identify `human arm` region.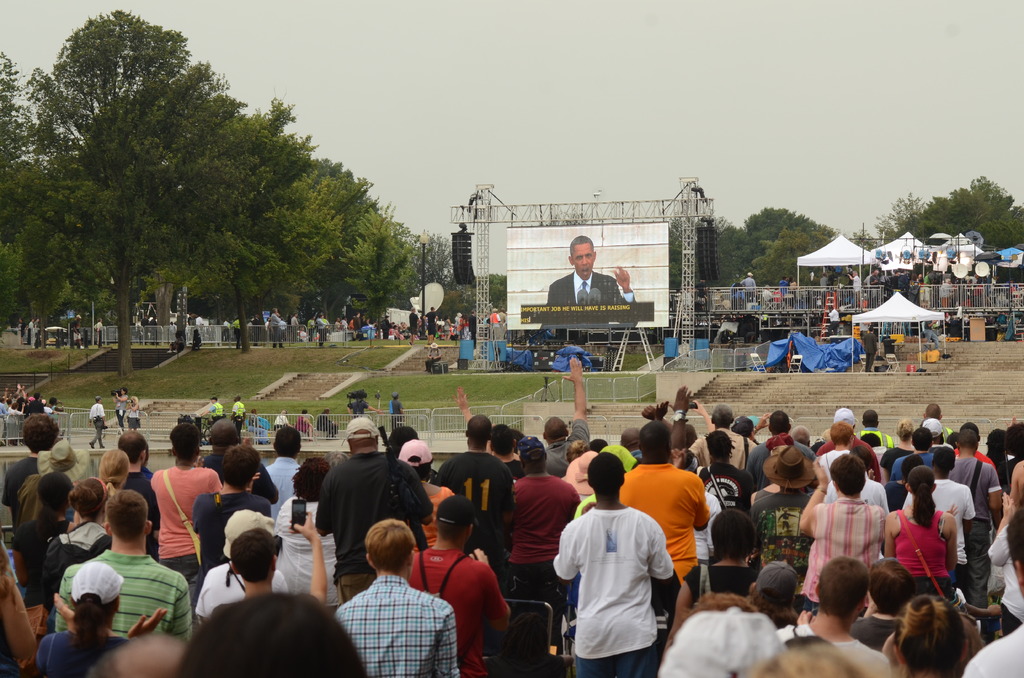
Region: <bbox>49, 592, 79, 636</bbox>.
